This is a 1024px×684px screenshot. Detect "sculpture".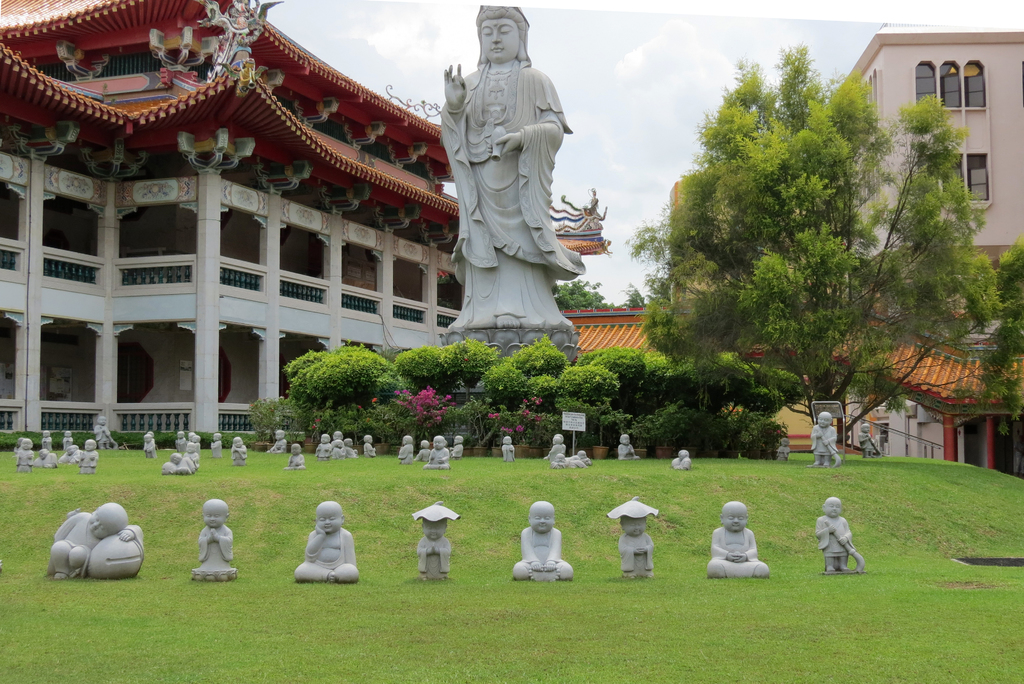
Rect(411, 500, 462, 580).
